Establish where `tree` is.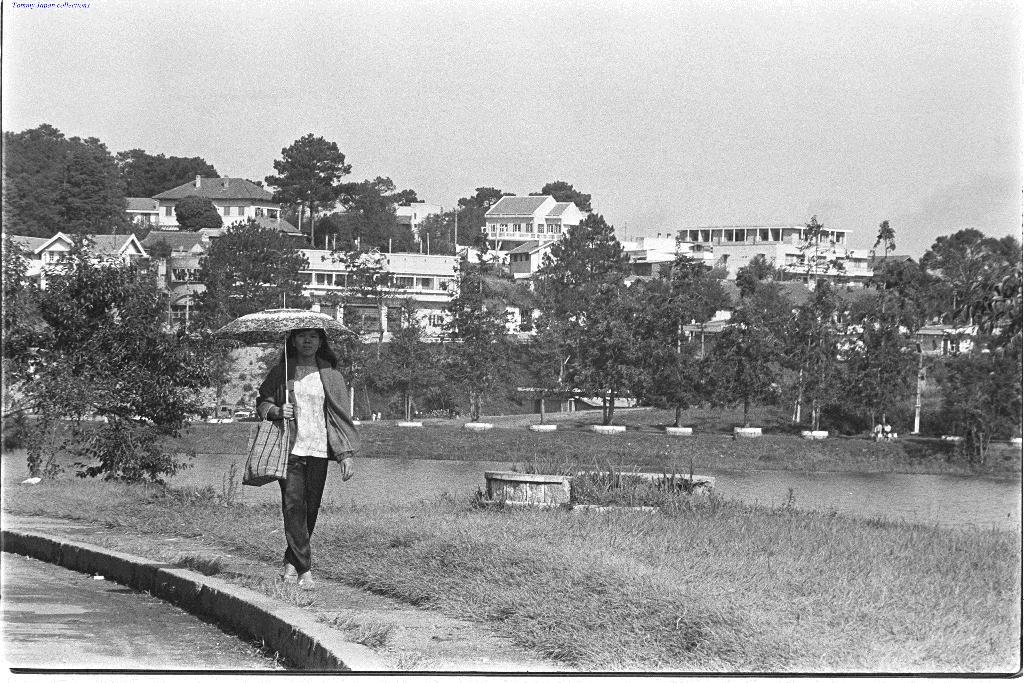
Established at <region>677, 300, 788, 423</region>.
